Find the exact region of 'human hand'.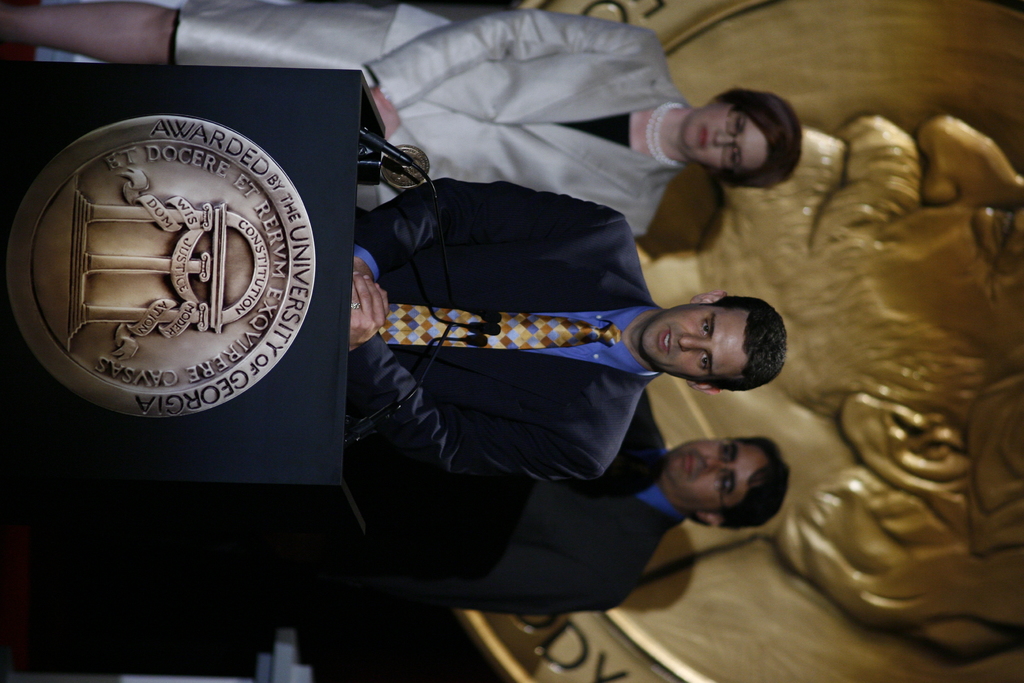
Exact region: x1=345, y1=249, x2=388, y2=369.
